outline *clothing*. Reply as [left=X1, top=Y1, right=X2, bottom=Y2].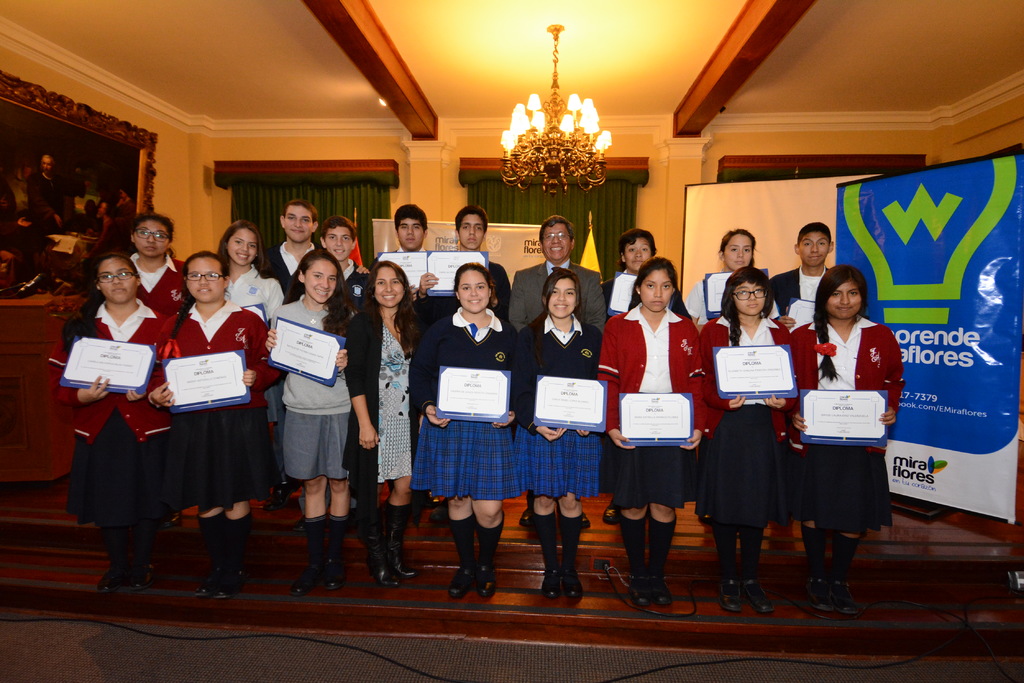
[left=595, top=299, right=707, bottom=509].
